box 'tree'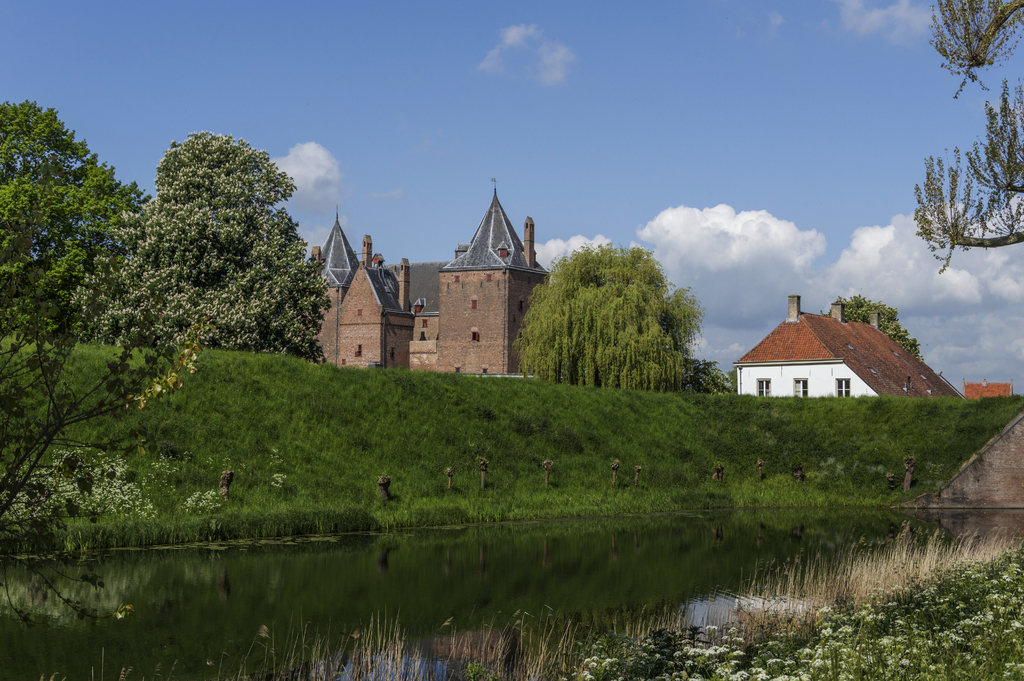
<region>514, 246, 707, 391</region>
